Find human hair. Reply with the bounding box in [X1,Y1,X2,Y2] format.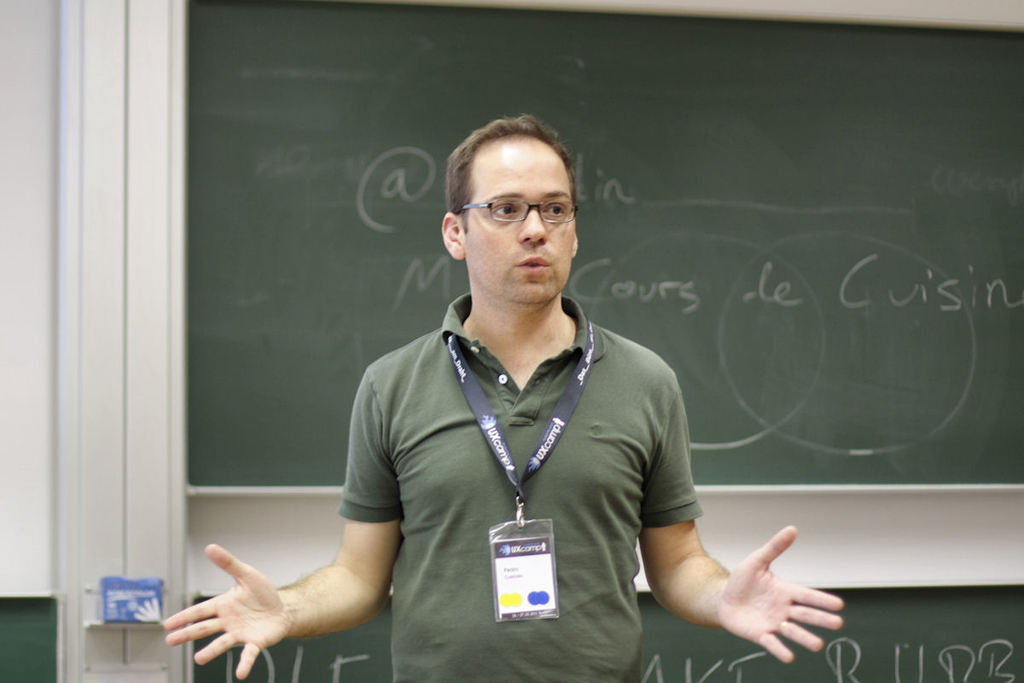
[451,120,565,234].
